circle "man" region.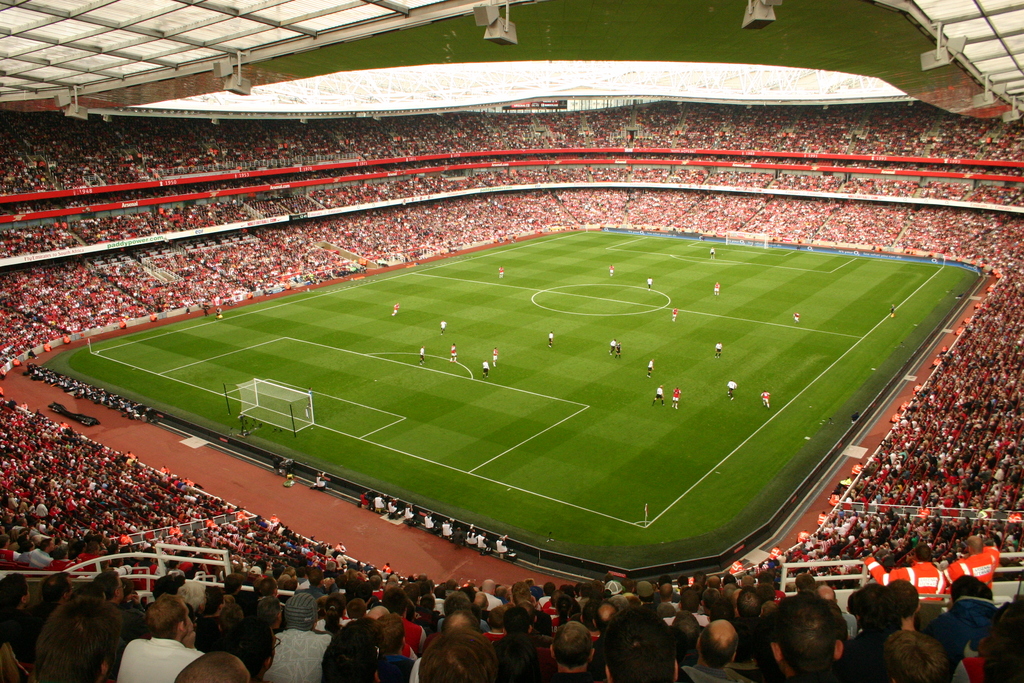
Region: x1=758 y1=388 x2=772 y2=409.
